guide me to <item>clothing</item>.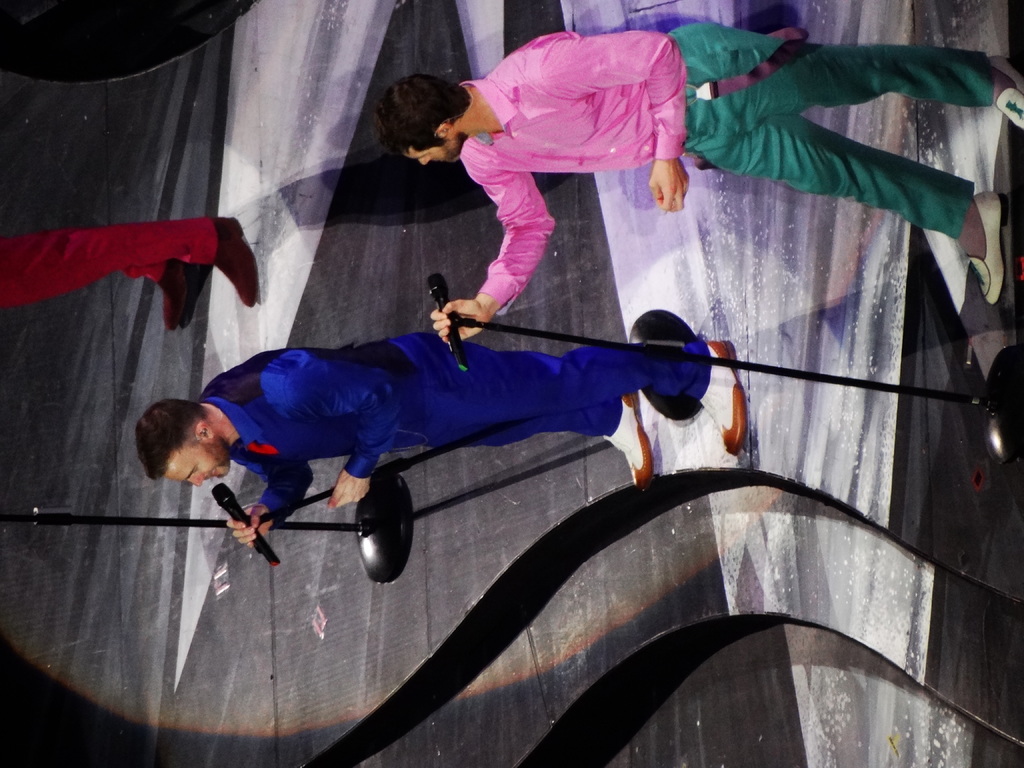
Guidance: [432,30,734,307].
